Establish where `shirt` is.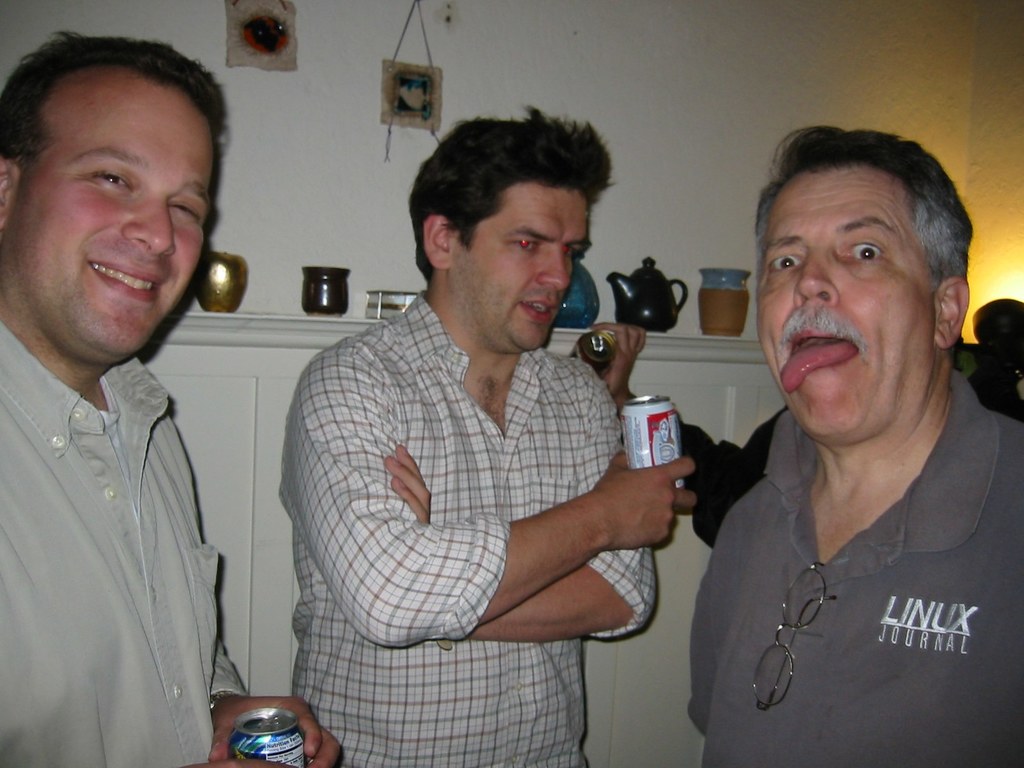
Established at l=668, t=336, r=1005, b=754.
